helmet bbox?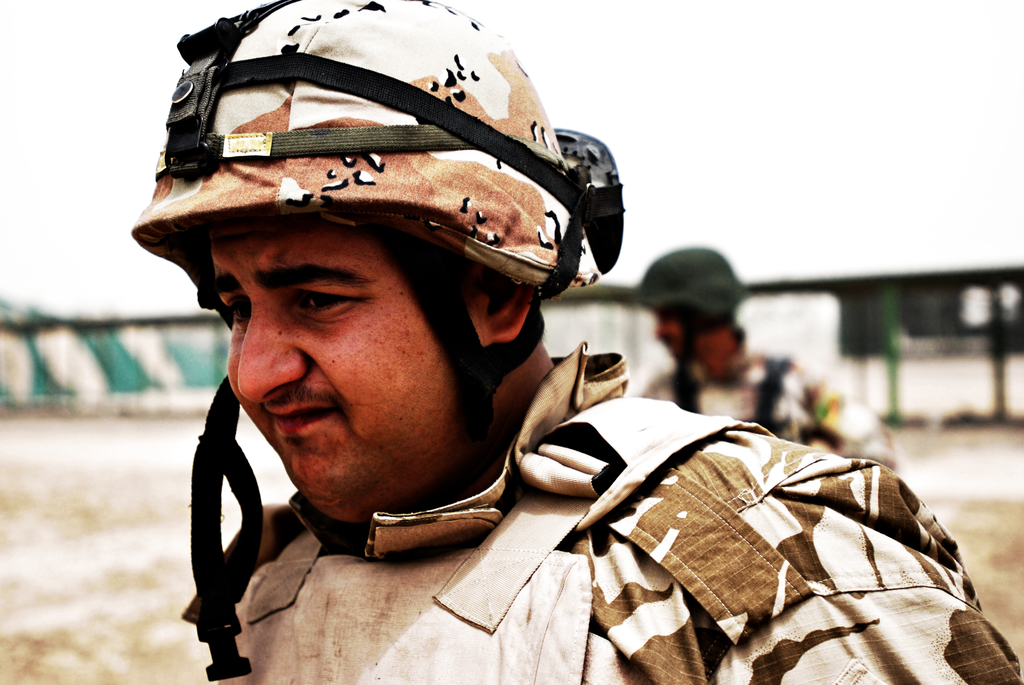
141, 0, 609, 499
